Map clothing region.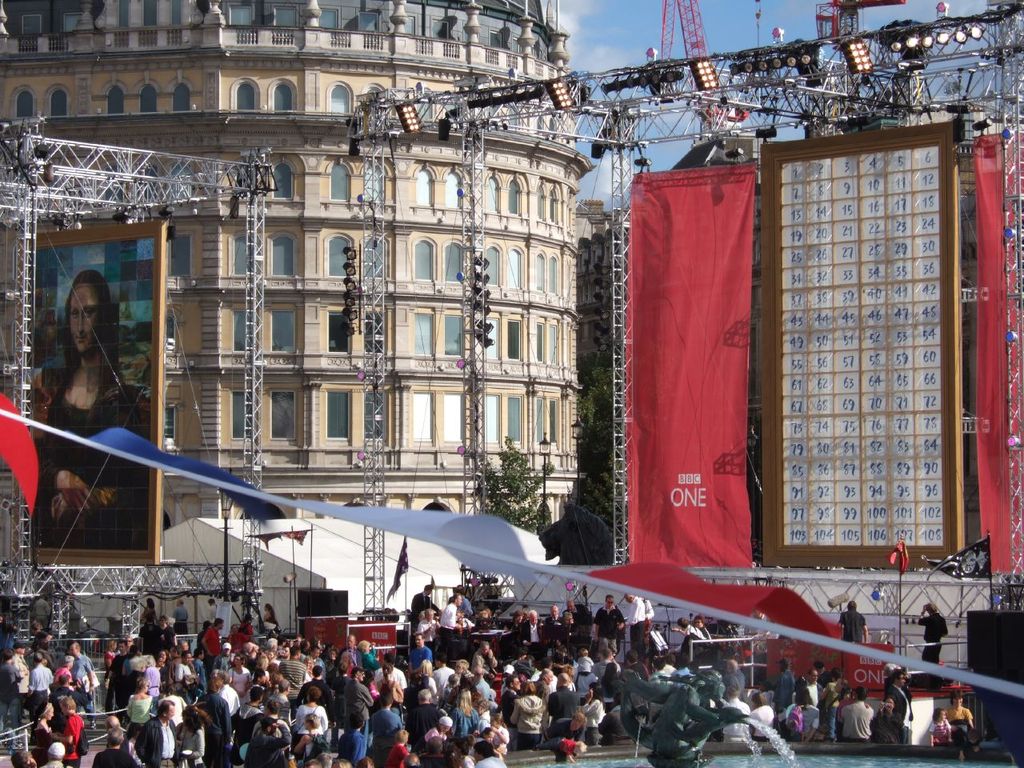
Mapped to bbox=(139, 665, 162, 702).
